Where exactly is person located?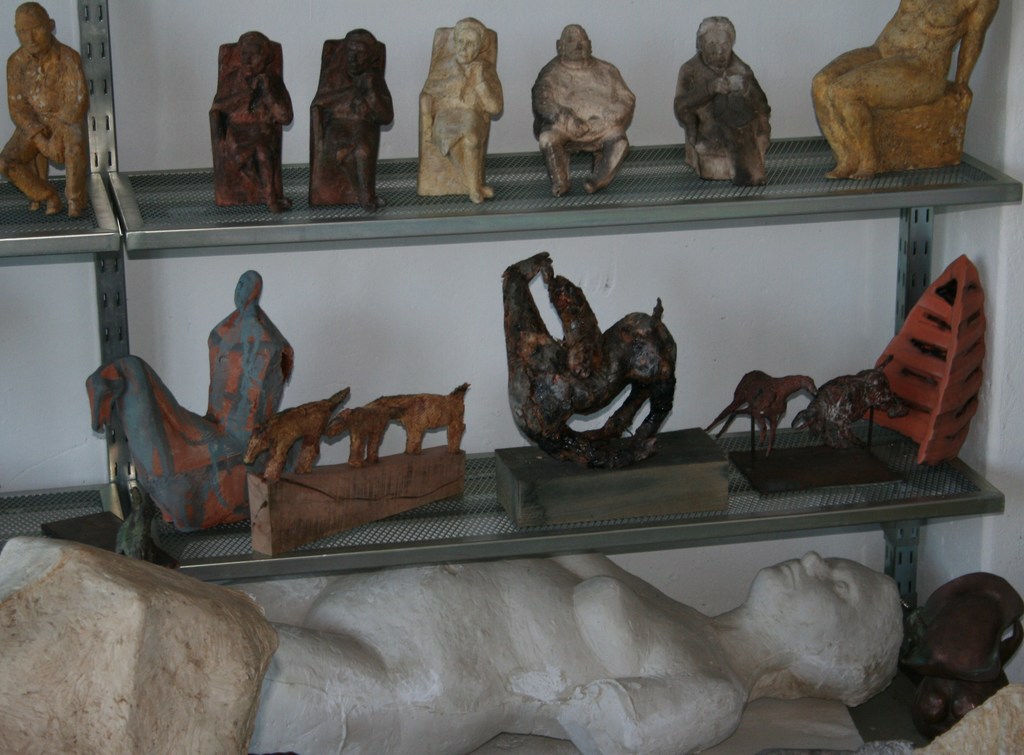
Its bounding box is box(234, 549, 908, 754).
